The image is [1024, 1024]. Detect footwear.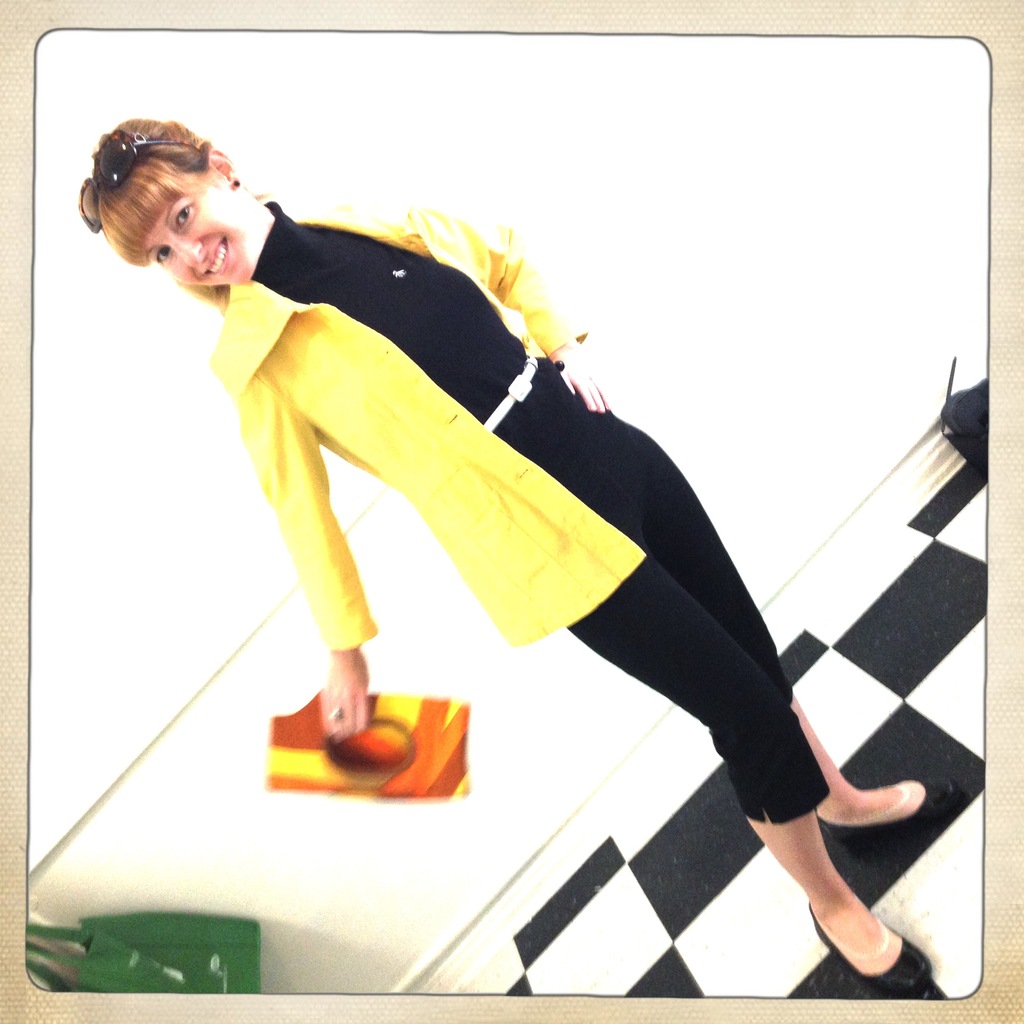
Detection: 811:883:926:991.
